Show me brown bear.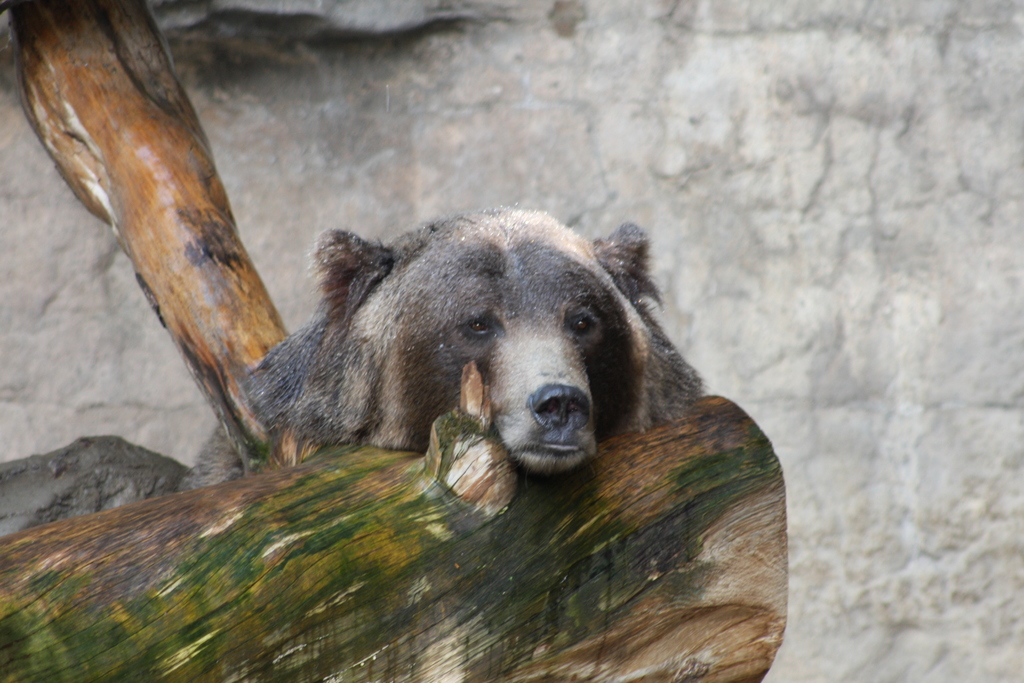
brown bear is here: [x1=181, y1=201, x2=714, y2=490].
